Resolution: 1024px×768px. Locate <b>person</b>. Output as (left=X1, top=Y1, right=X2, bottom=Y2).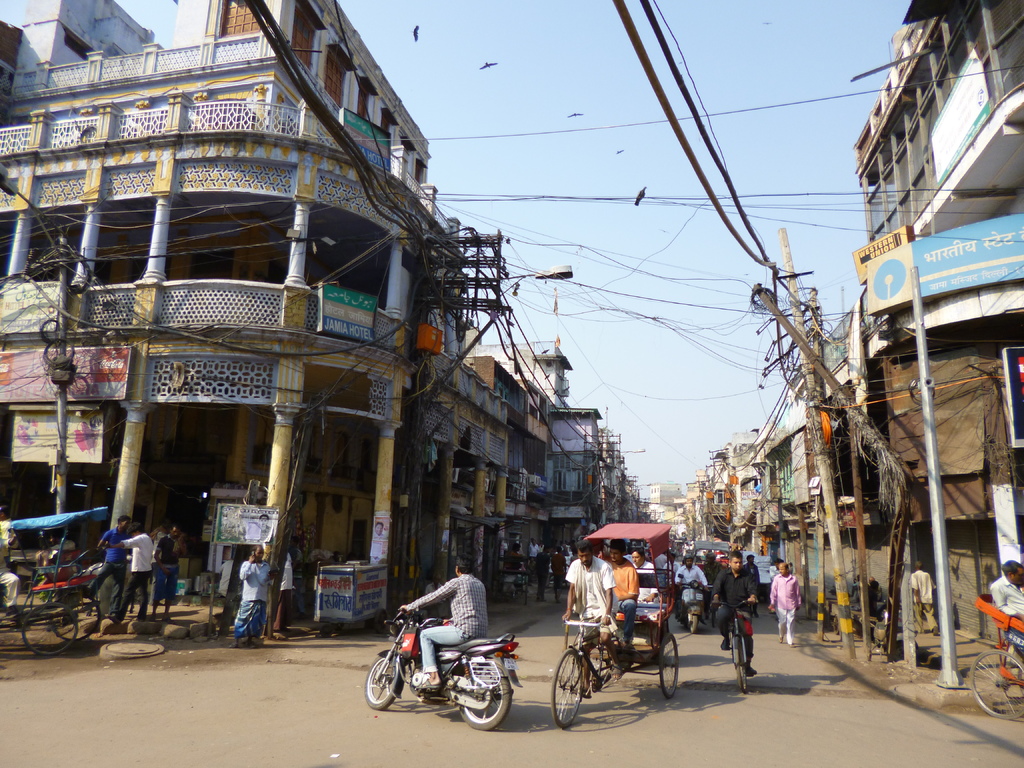
(left=986, top=554, right=1023, bottom=626).
